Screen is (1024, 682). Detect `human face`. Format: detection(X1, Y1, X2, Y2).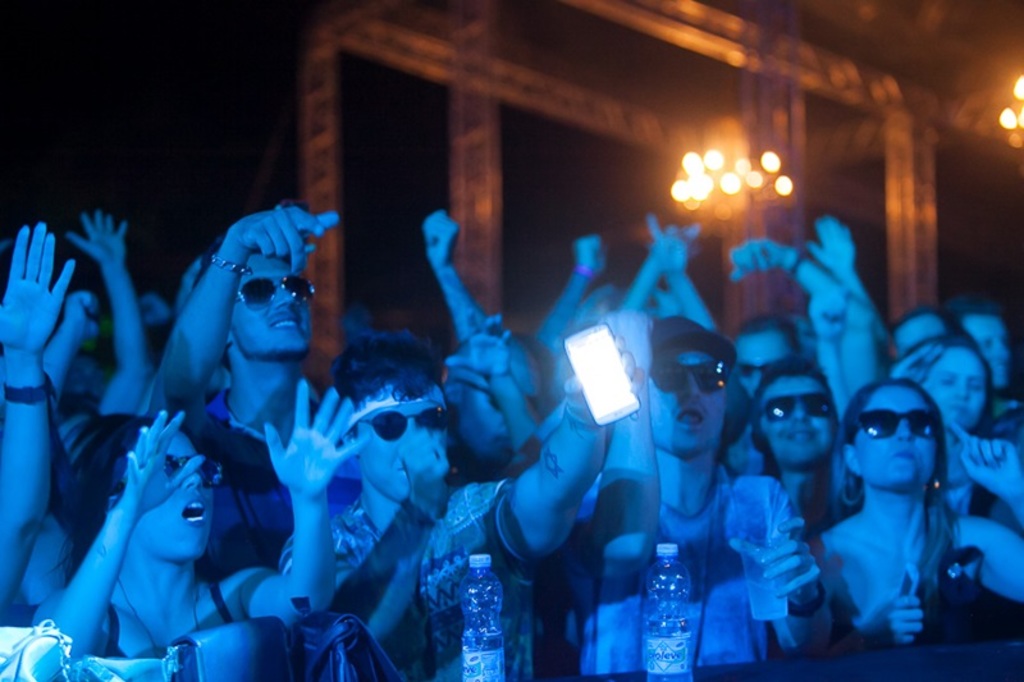
detection(232, 248, 315, 354).
